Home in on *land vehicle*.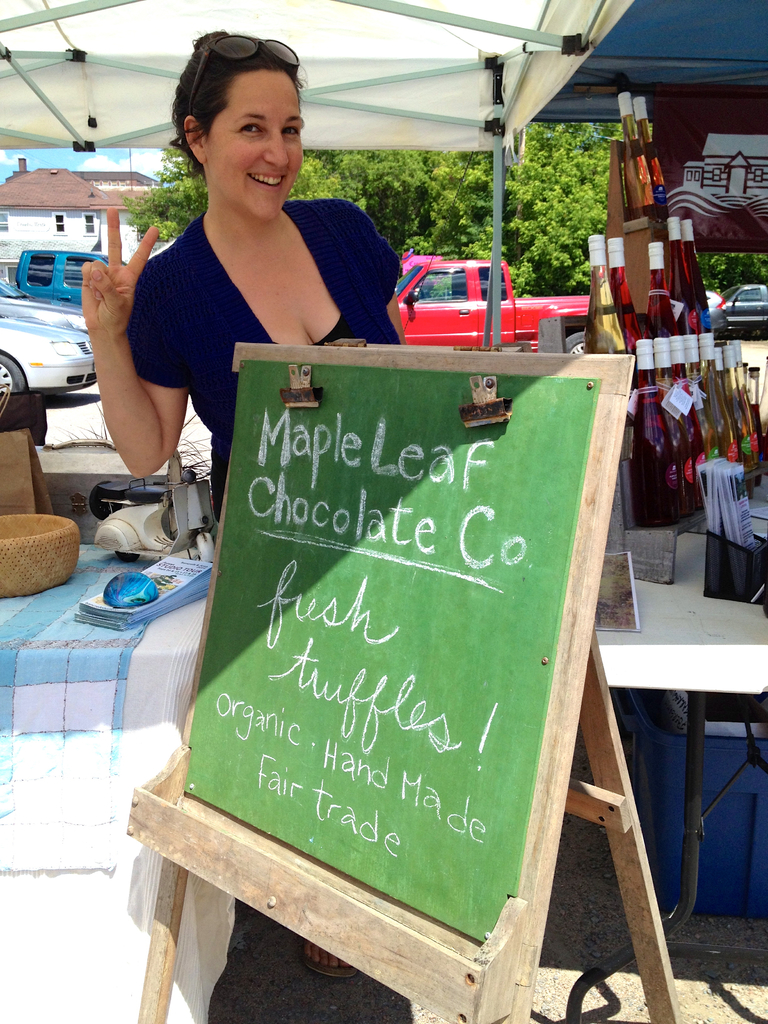
Homed in at [left=0, top=310, right=104, bottom=404].
